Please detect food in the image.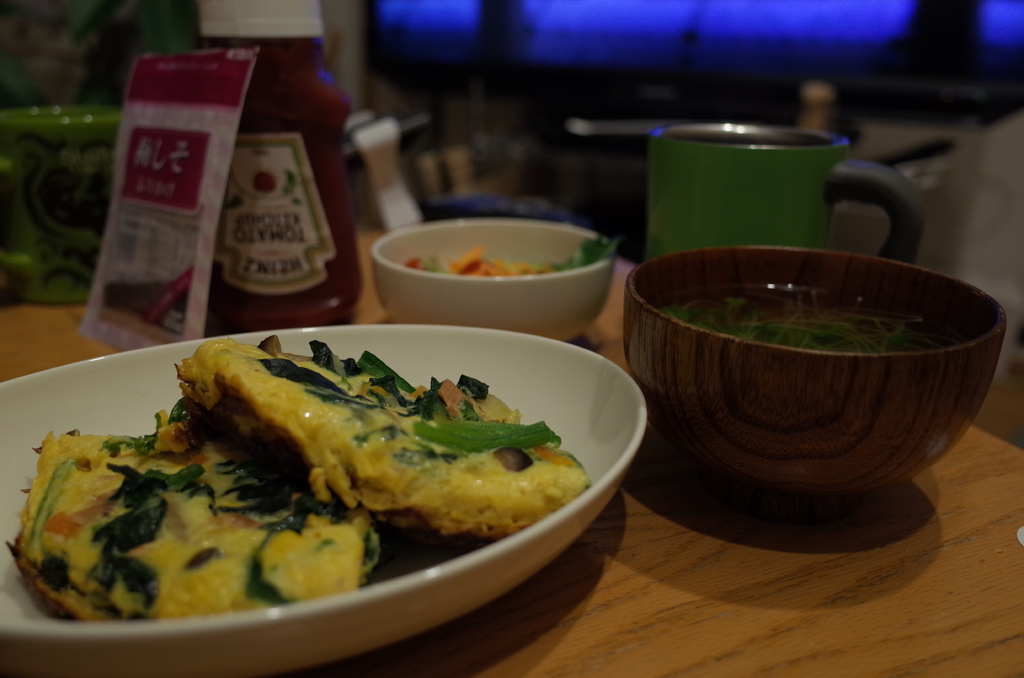
BBox(171, 337, 620, 545).
